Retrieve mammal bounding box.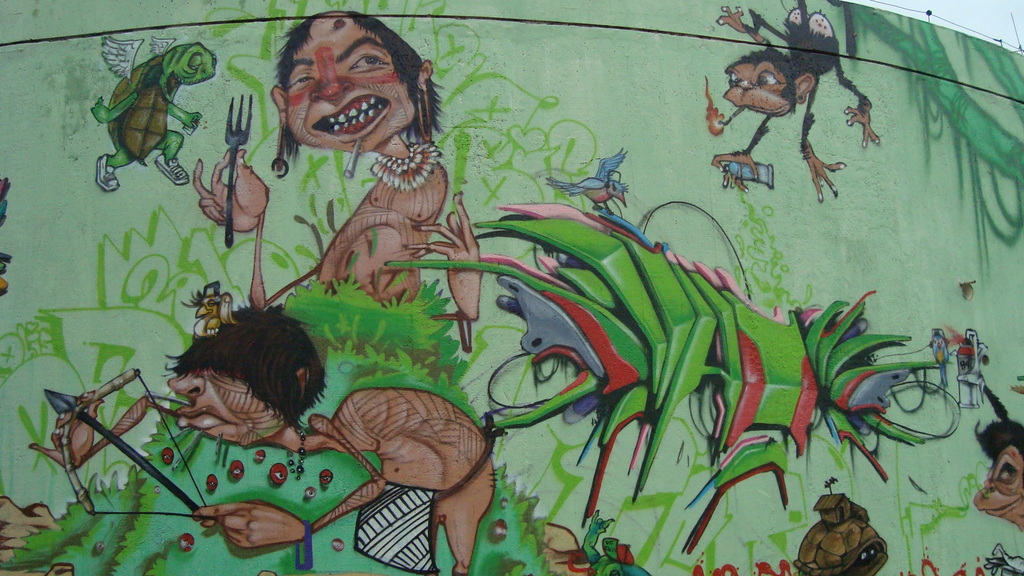
Bounding box: region(194, 15, 486, 324).
